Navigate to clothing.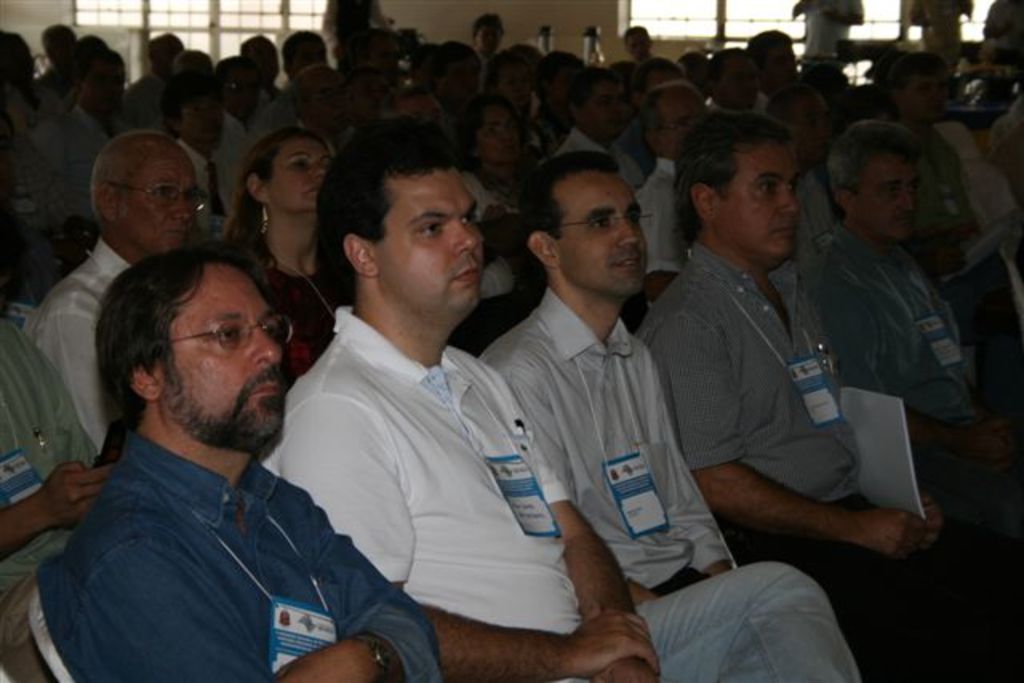
Navigation target: (27, 243, 125, 461).
